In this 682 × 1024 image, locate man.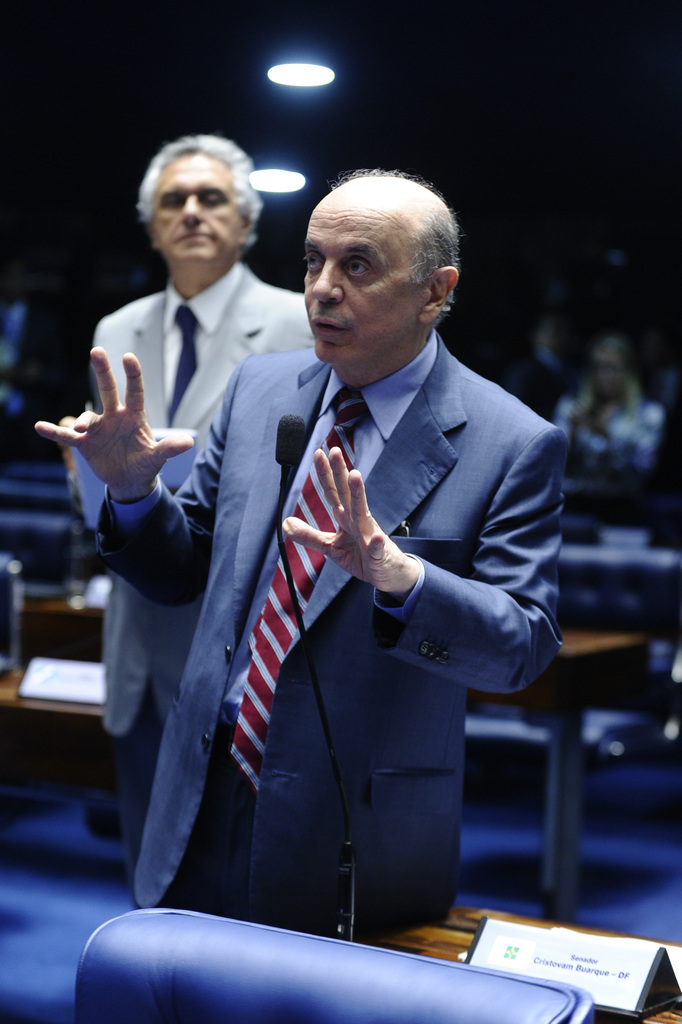
Bounding box: BBox(31, 162, 567, 932).
